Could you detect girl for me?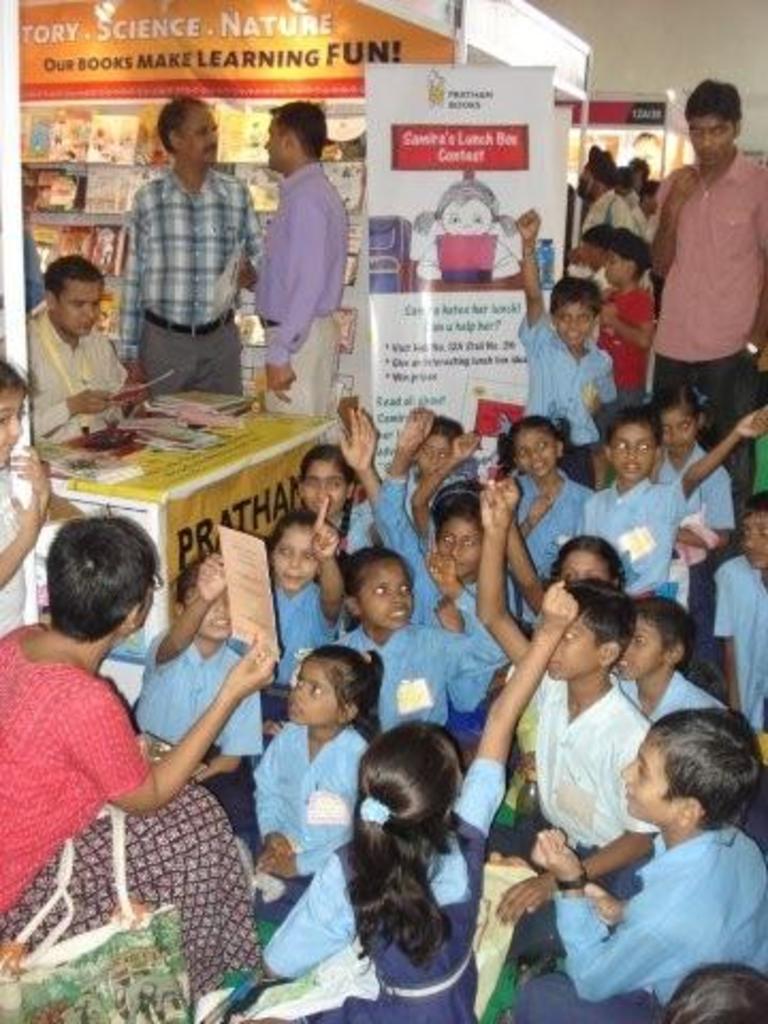
Detection result: rect(503, 414, 595, 636).
